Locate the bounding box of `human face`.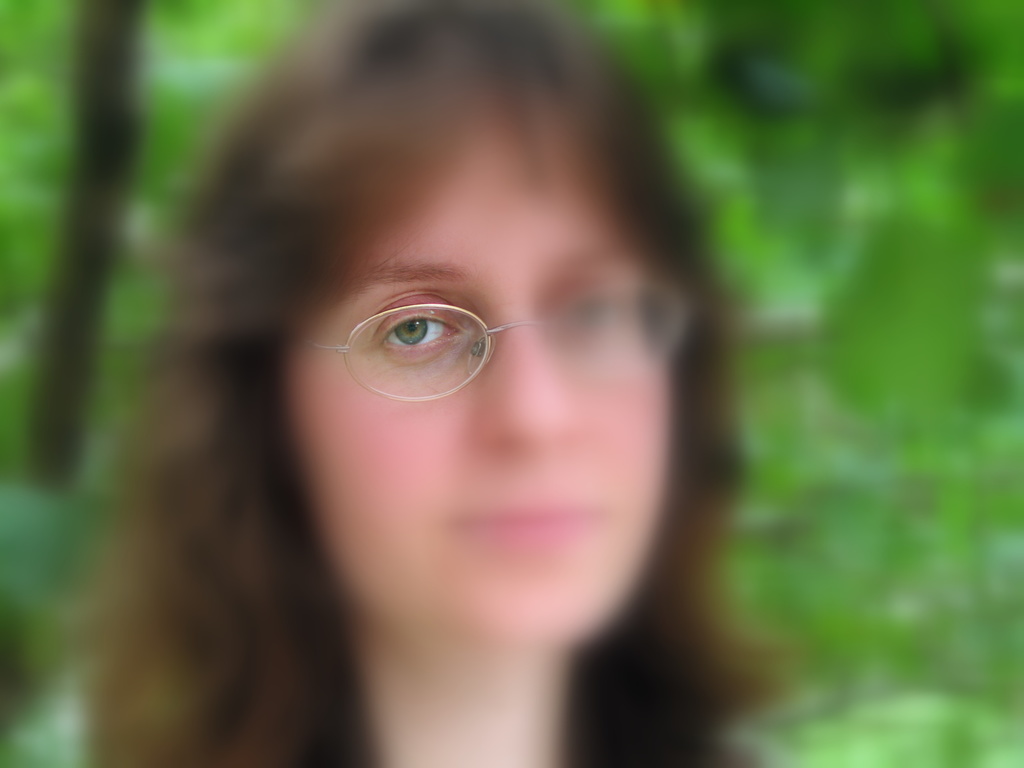
Bounding box: bbox=[283, 127, 672, 643].
